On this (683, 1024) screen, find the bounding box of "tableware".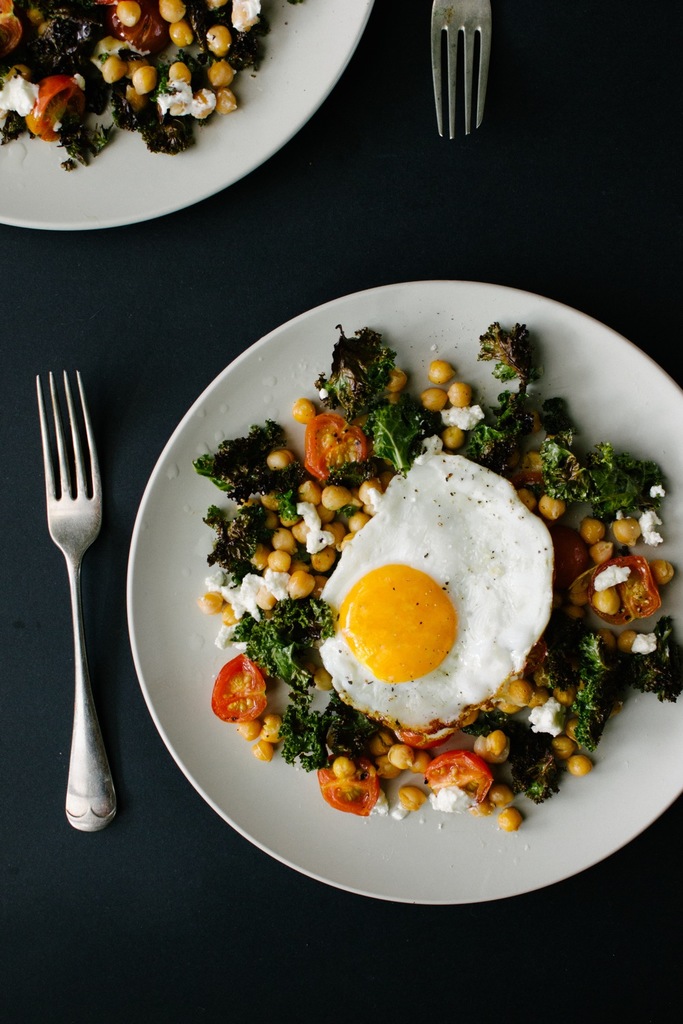
Bounding box: 0 0 373 237.
